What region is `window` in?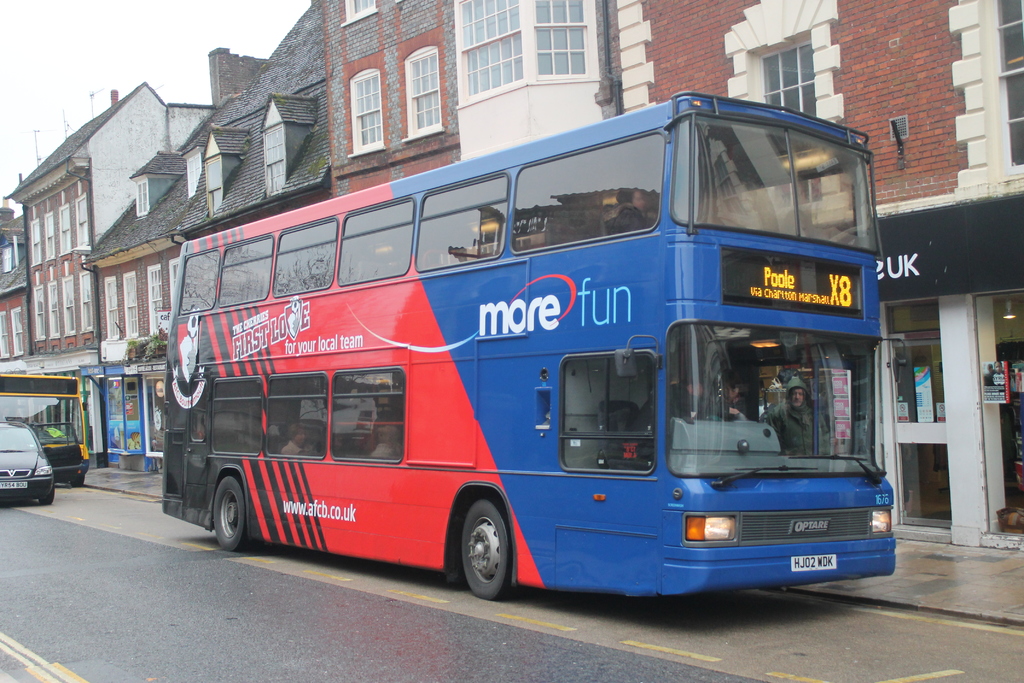
rect(342, 0, 378, 28).
